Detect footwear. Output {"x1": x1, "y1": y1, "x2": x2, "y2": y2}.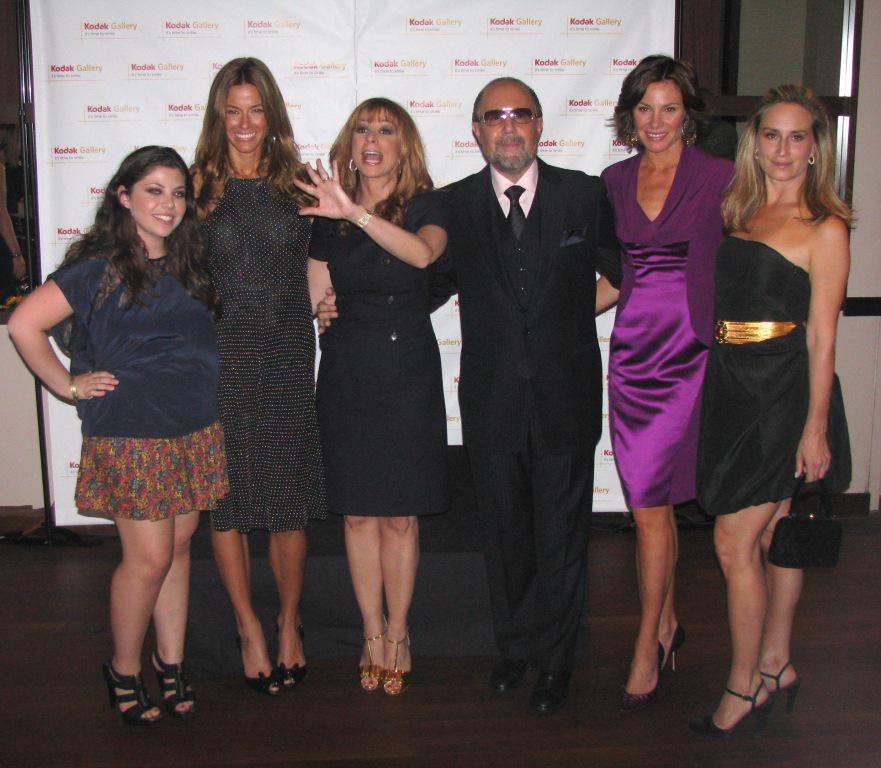
{"x1": 234, "y1": 623, "x2": 277, "y2": 696}.
